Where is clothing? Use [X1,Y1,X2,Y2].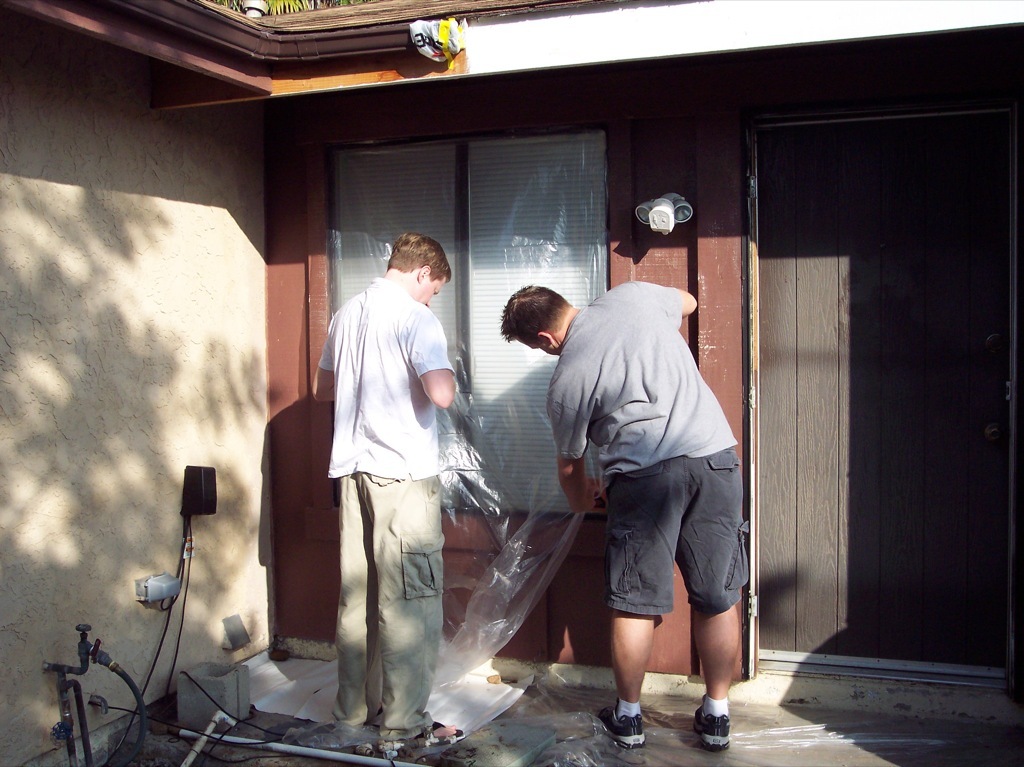
[314,277,454,732].
